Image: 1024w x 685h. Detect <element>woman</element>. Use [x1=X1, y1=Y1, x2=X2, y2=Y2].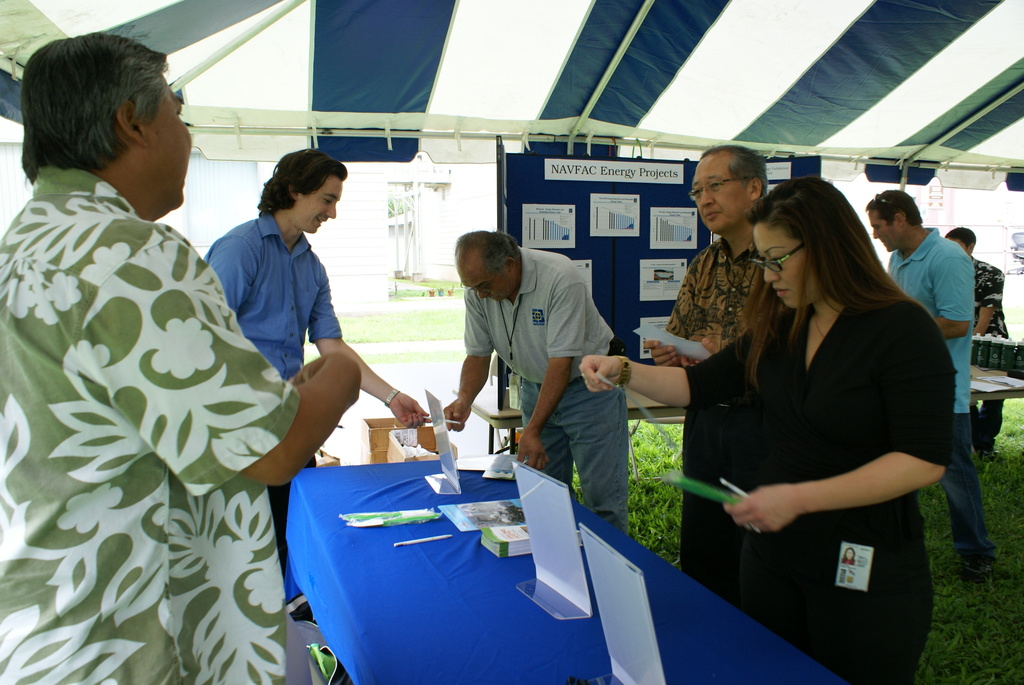
[x1=637, y1=174, x2=929, y2=623].
